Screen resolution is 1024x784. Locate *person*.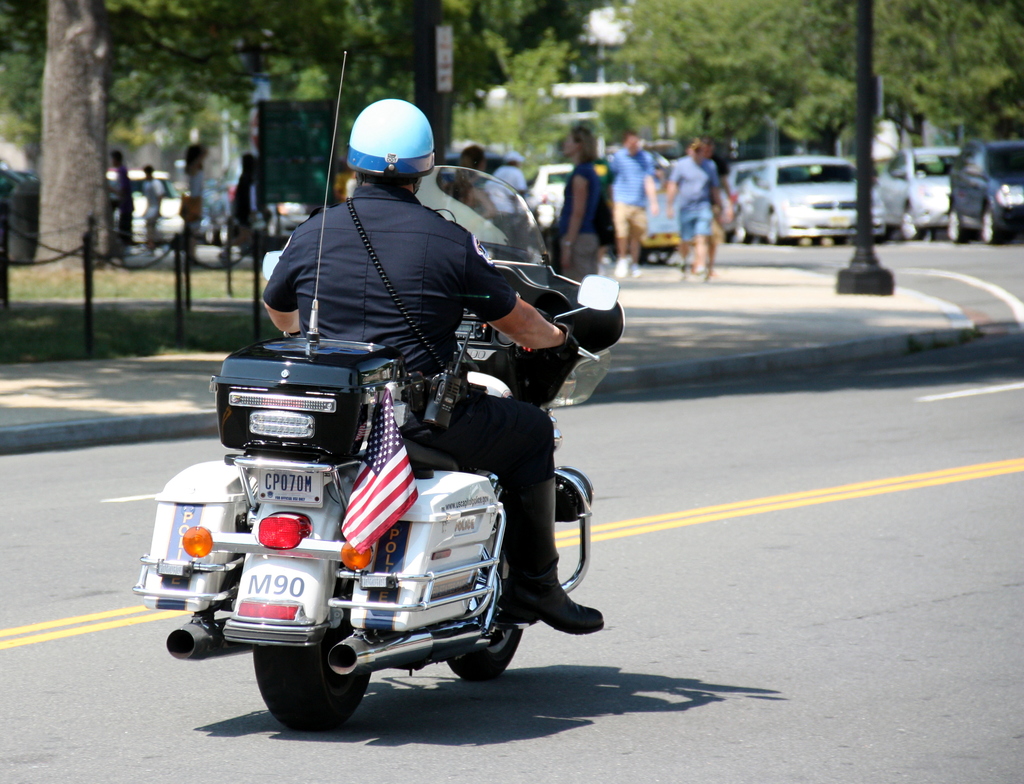
(609, 135, 655, 298).
